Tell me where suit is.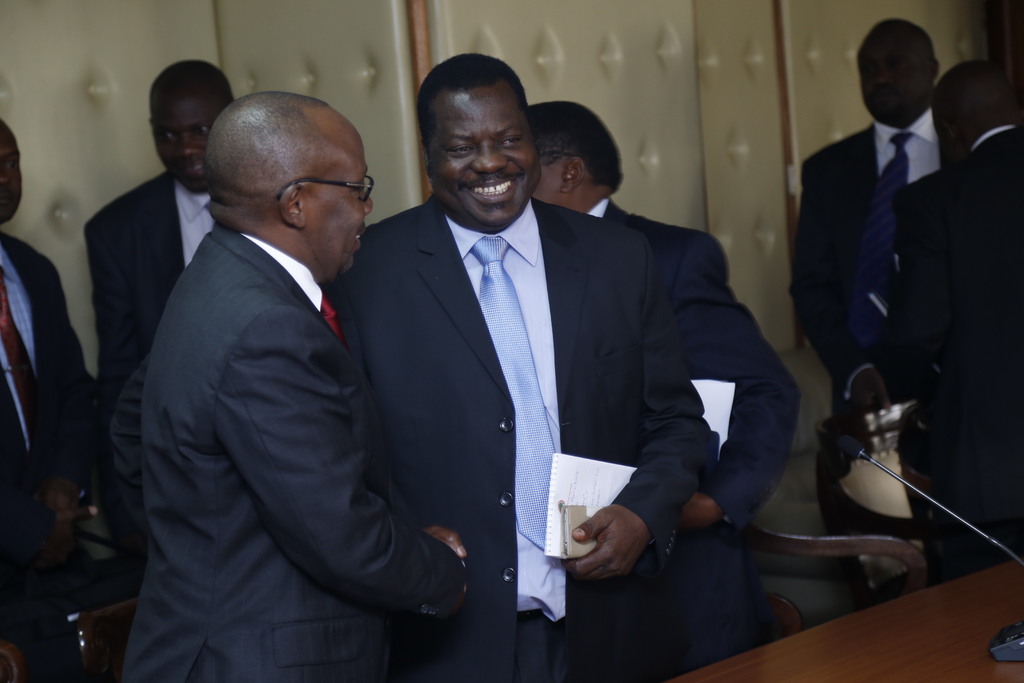
suit is at 789:106:956:415.
